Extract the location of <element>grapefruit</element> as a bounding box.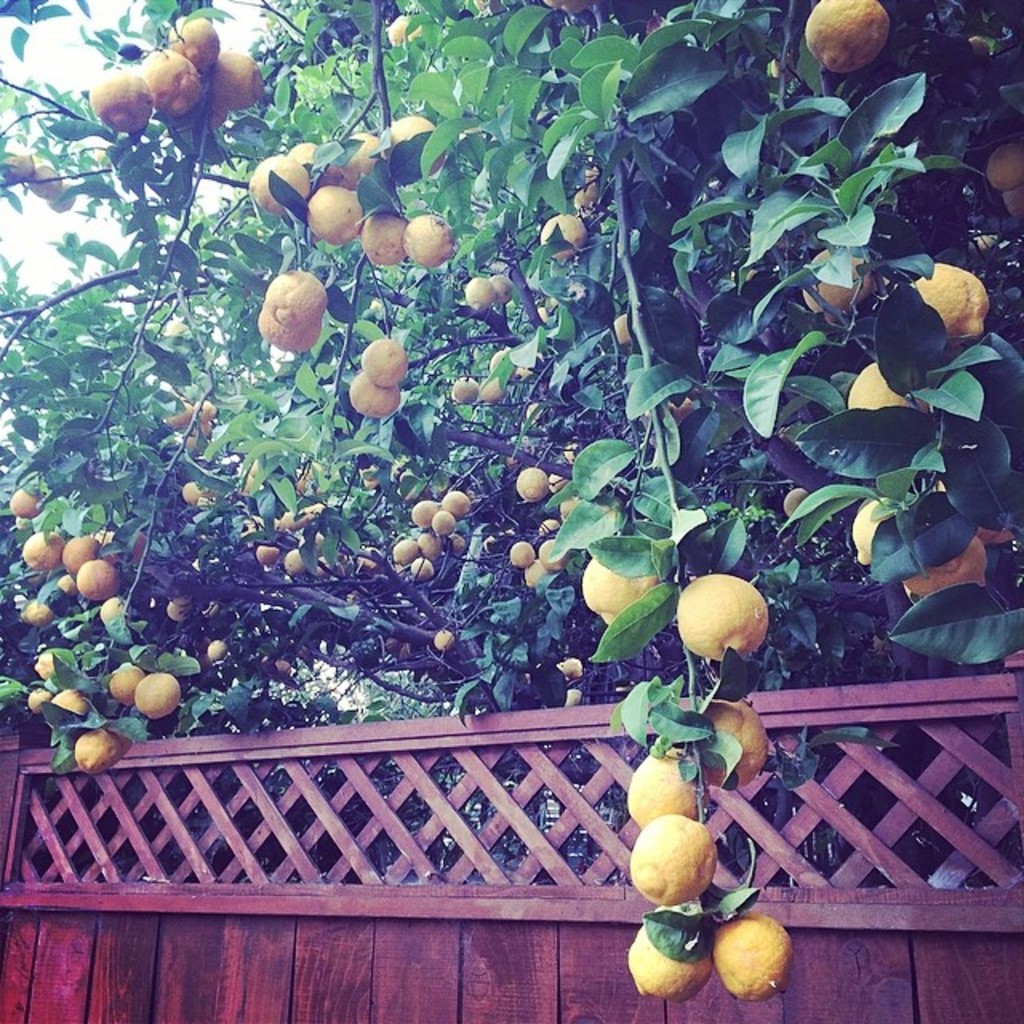
512 461 549 502.
